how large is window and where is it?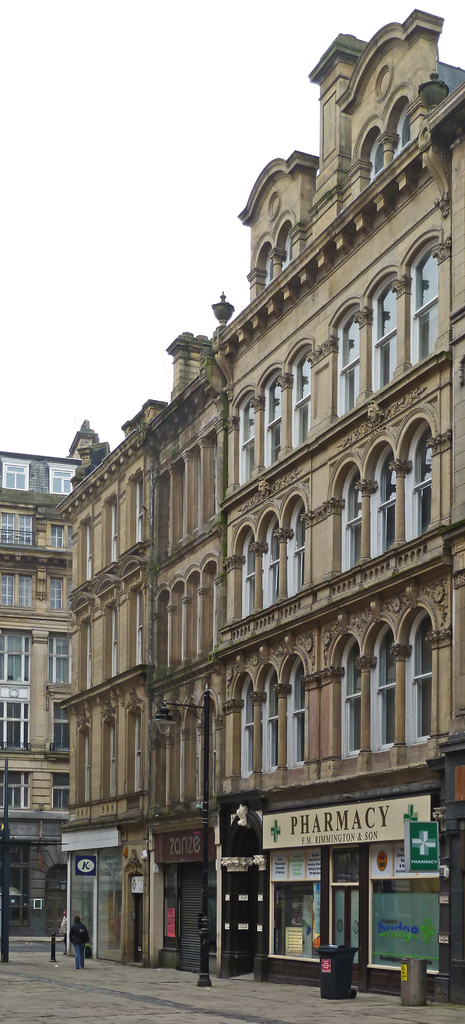
Bounding box: 242 672 254 783.
